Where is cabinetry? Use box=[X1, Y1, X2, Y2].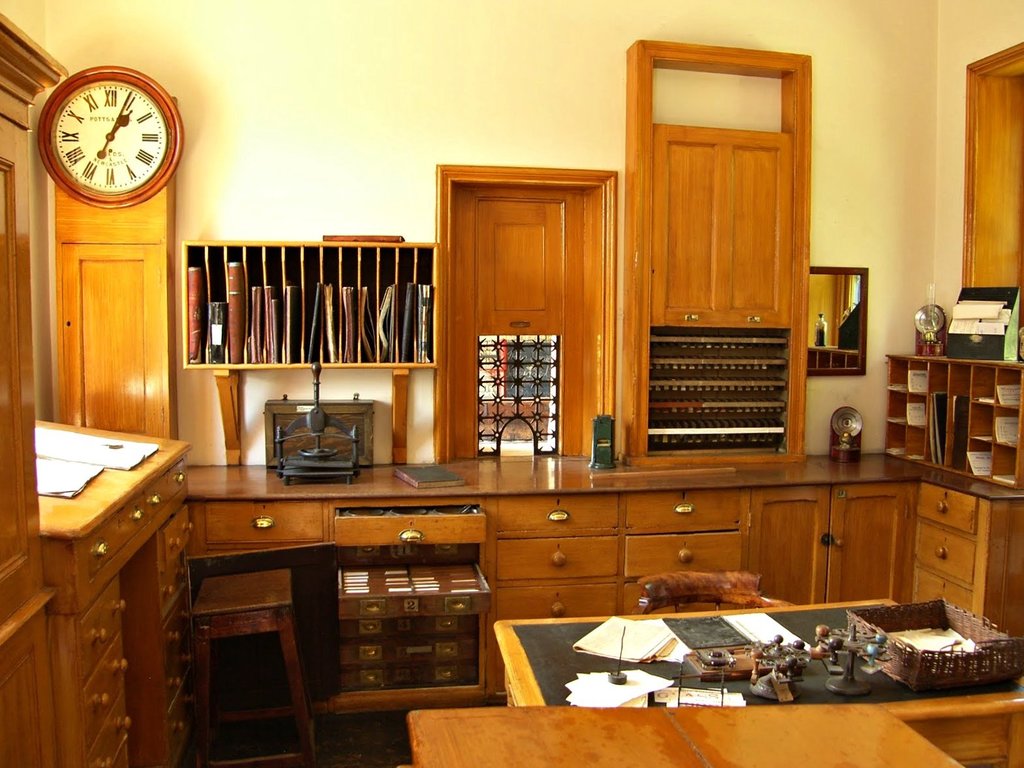
box=[79, 508, 125, 581].
